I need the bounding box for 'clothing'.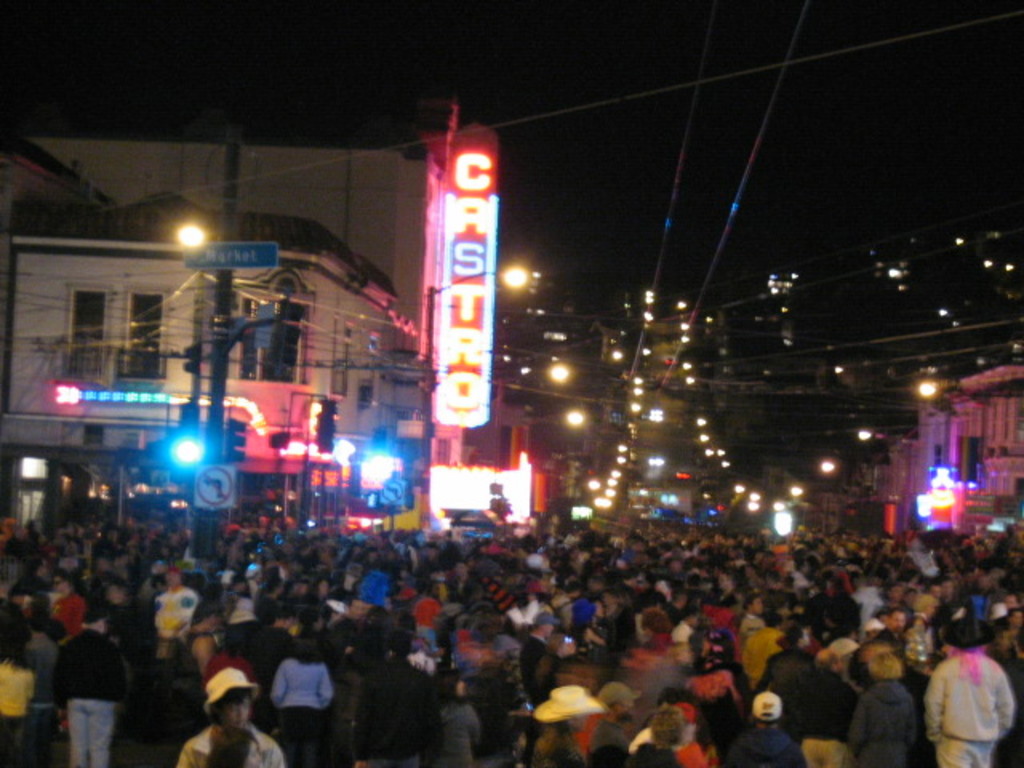
Here it is: rect(179, 709, 286, 766).
